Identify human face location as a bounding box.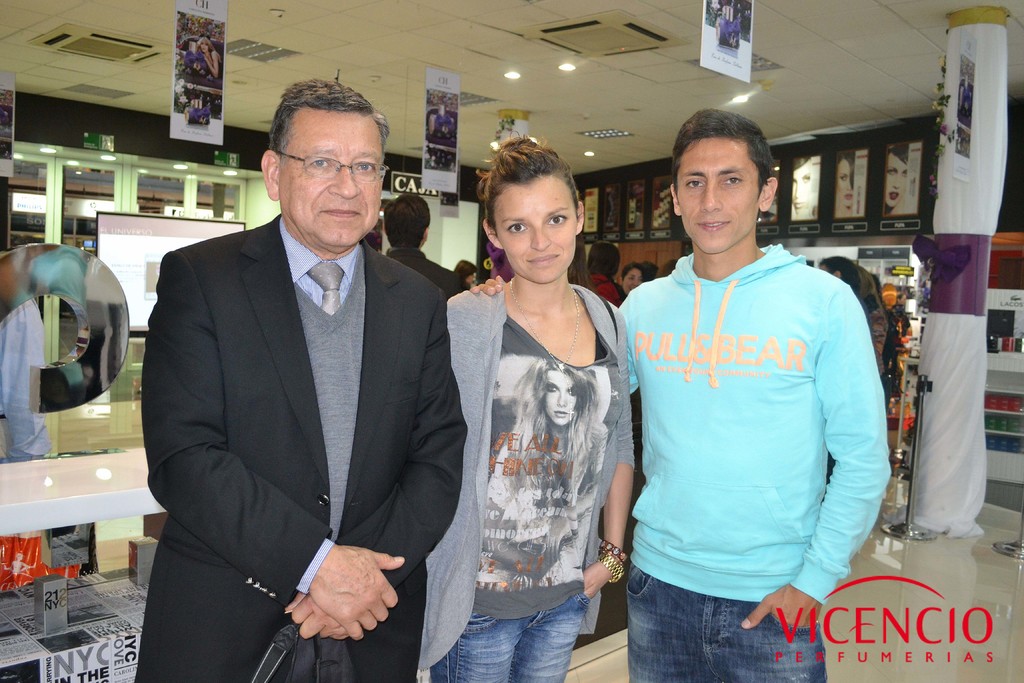
(x1=488, y1=178, x2=576, y2=287).
